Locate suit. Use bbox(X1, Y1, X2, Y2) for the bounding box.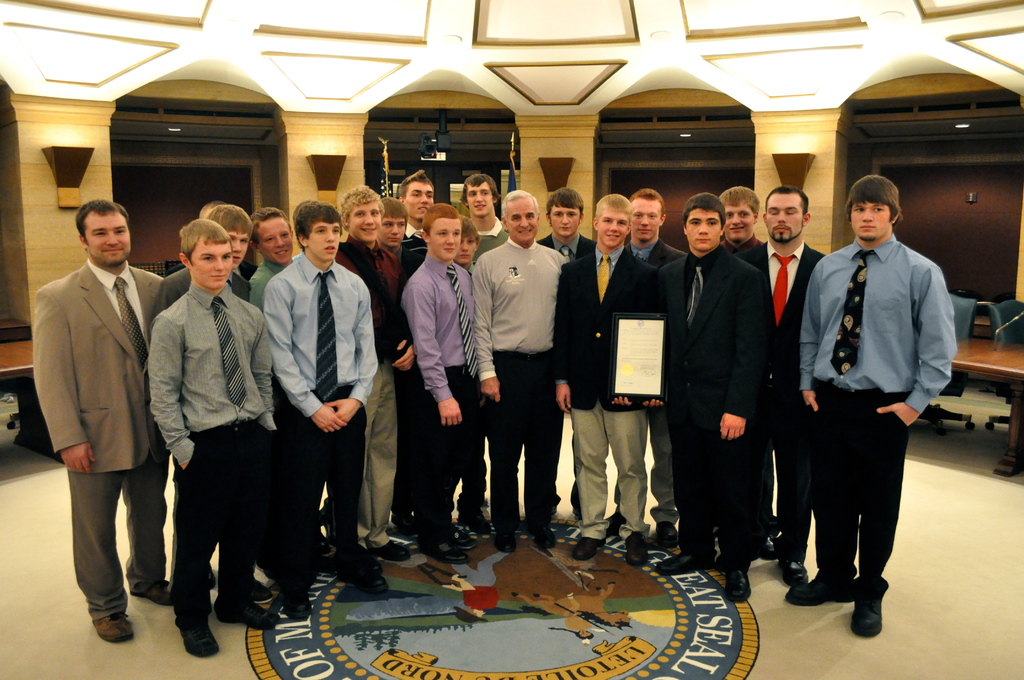
bbox(154, 273, 253, 313).
